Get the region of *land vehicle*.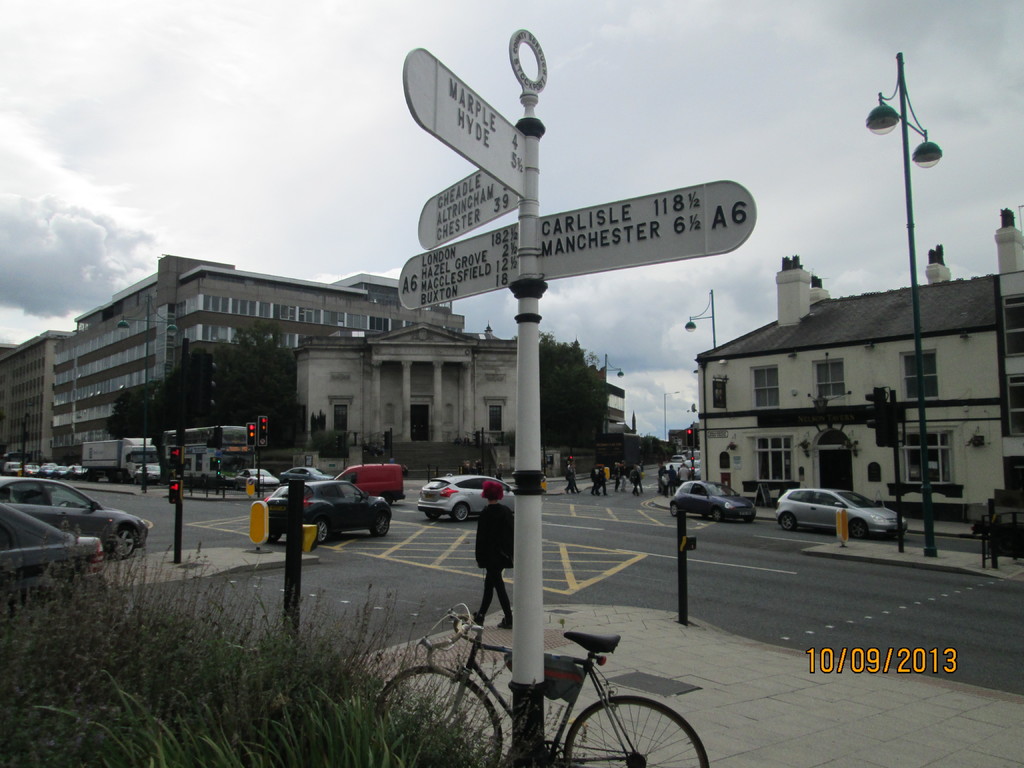
776/487/909/542.
